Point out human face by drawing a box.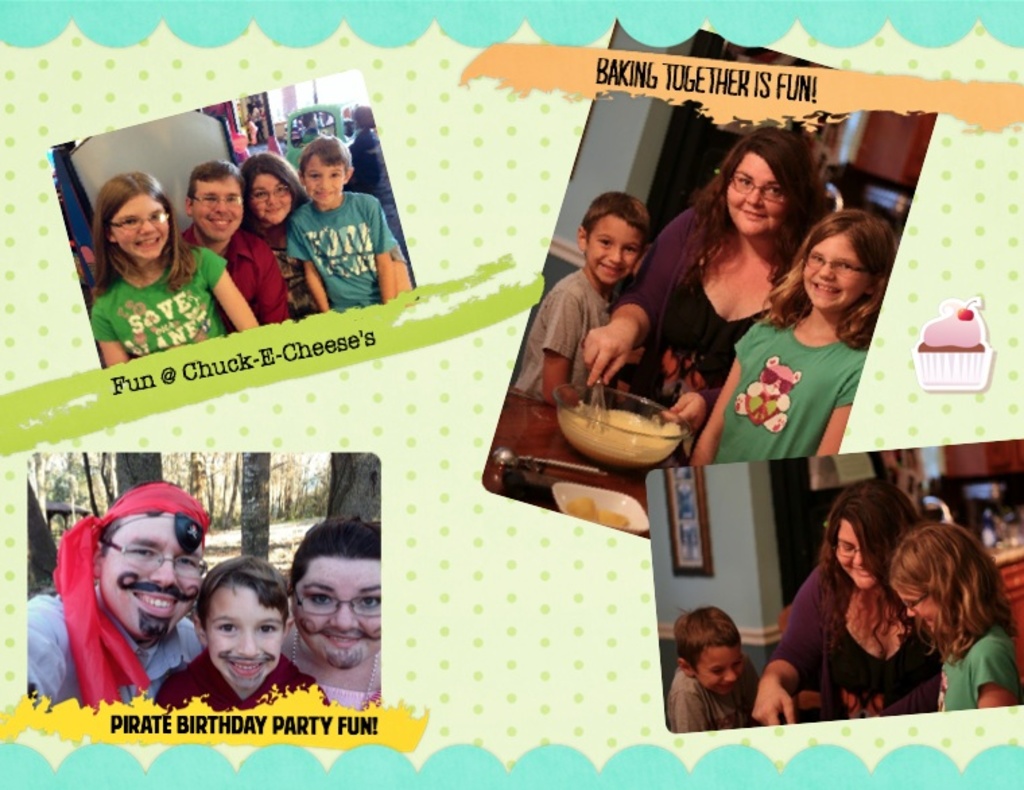
detection(835, 520, 877, 592).
